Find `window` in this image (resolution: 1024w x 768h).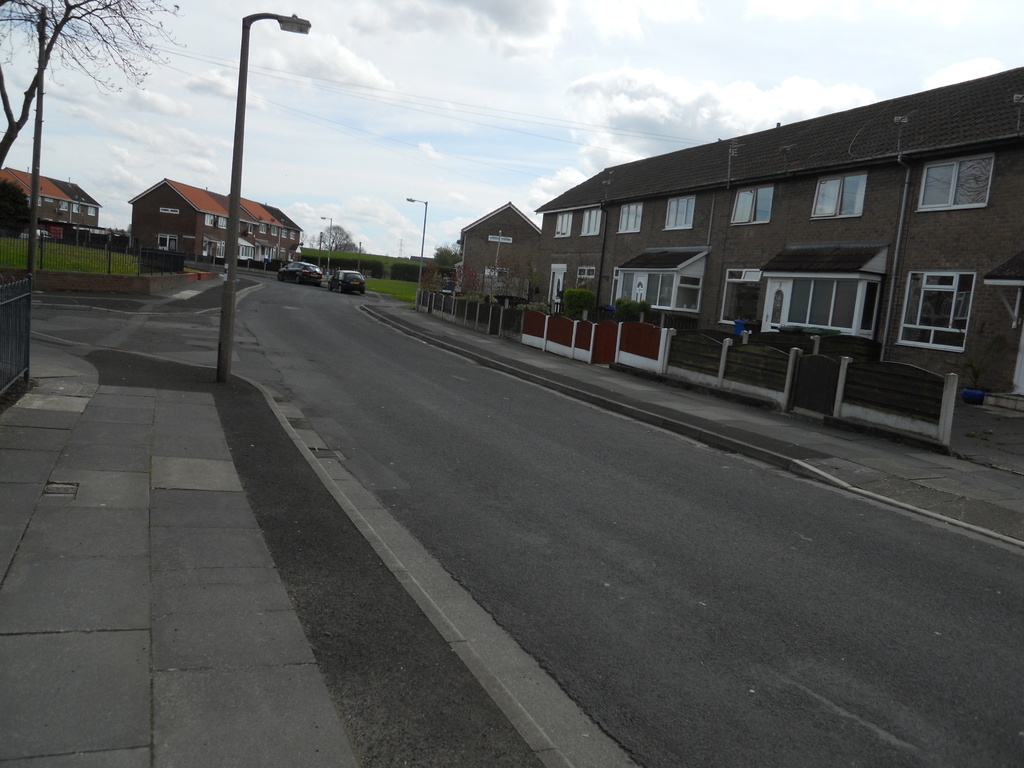
bbox(576, 268, 598, 298).
